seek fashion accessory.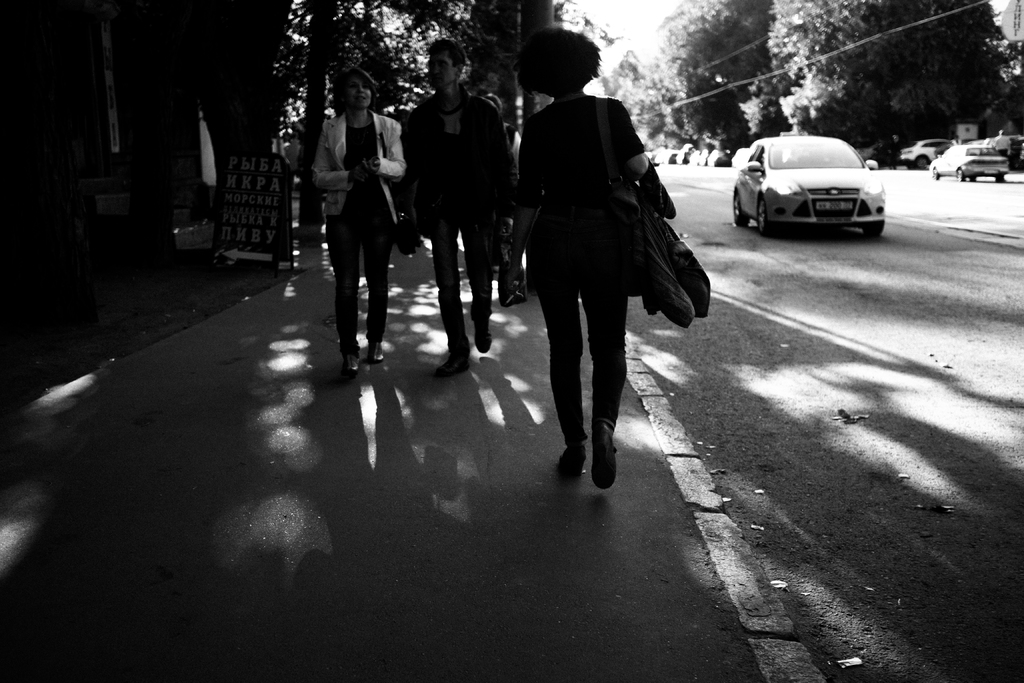
472/318/496/352.
